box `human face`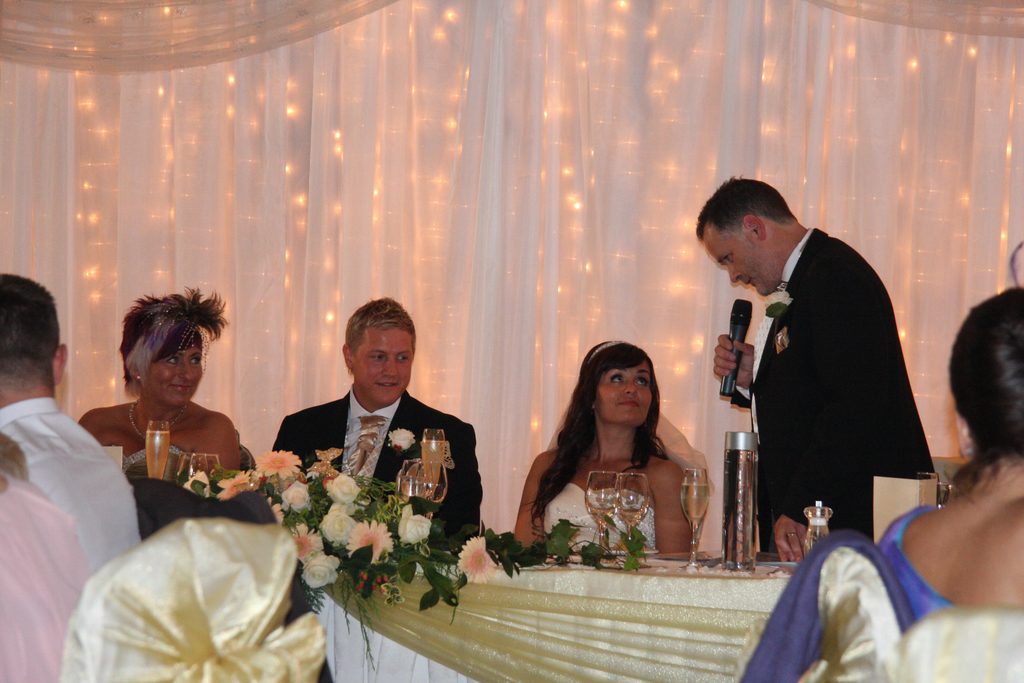
Rect(150, 349, 202, 409)
